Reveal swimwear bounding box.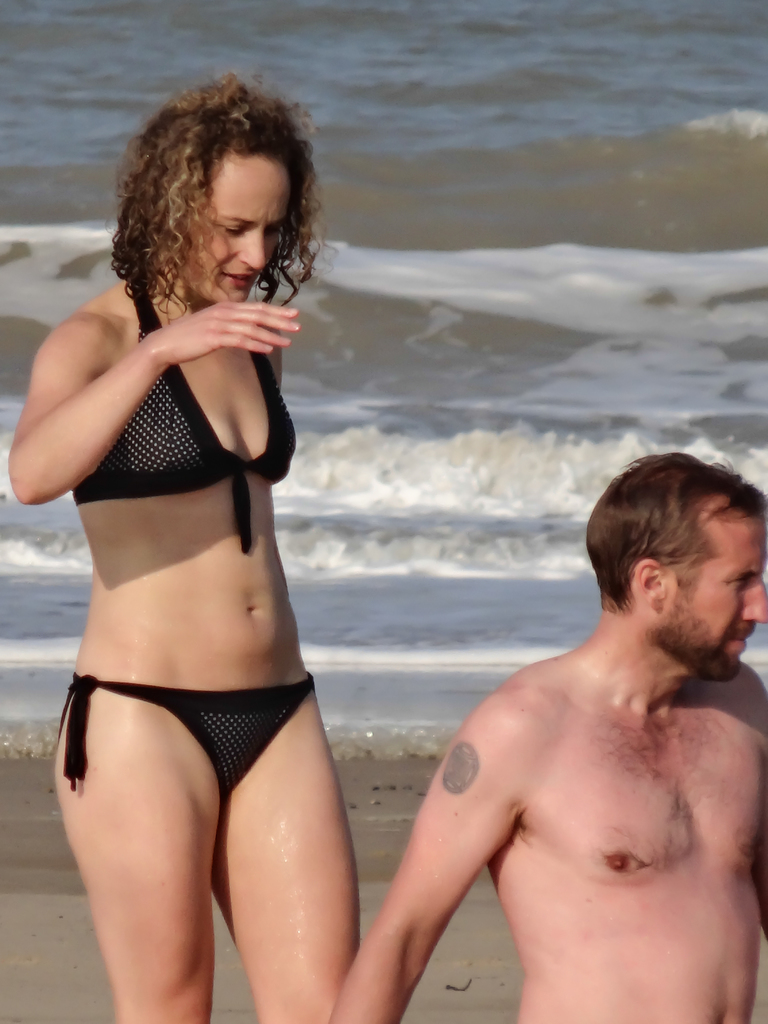
Revealed: bbox(74, 271, 294, 550).
